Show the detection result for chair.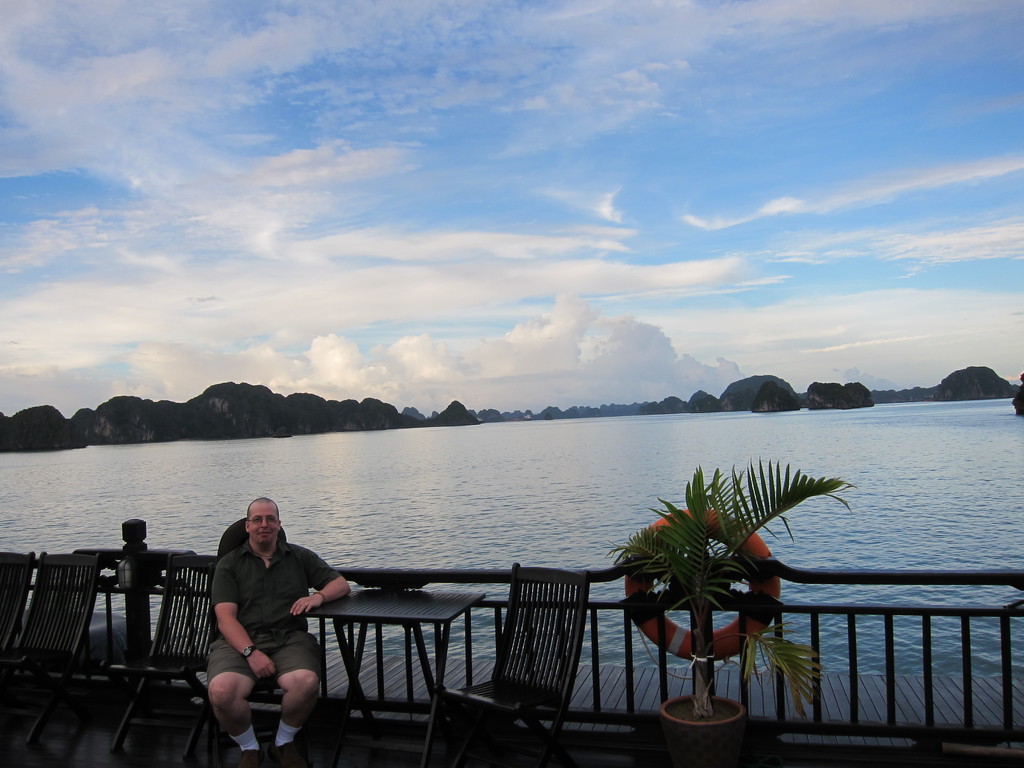
bbox=[0, 549, 118, 757].
